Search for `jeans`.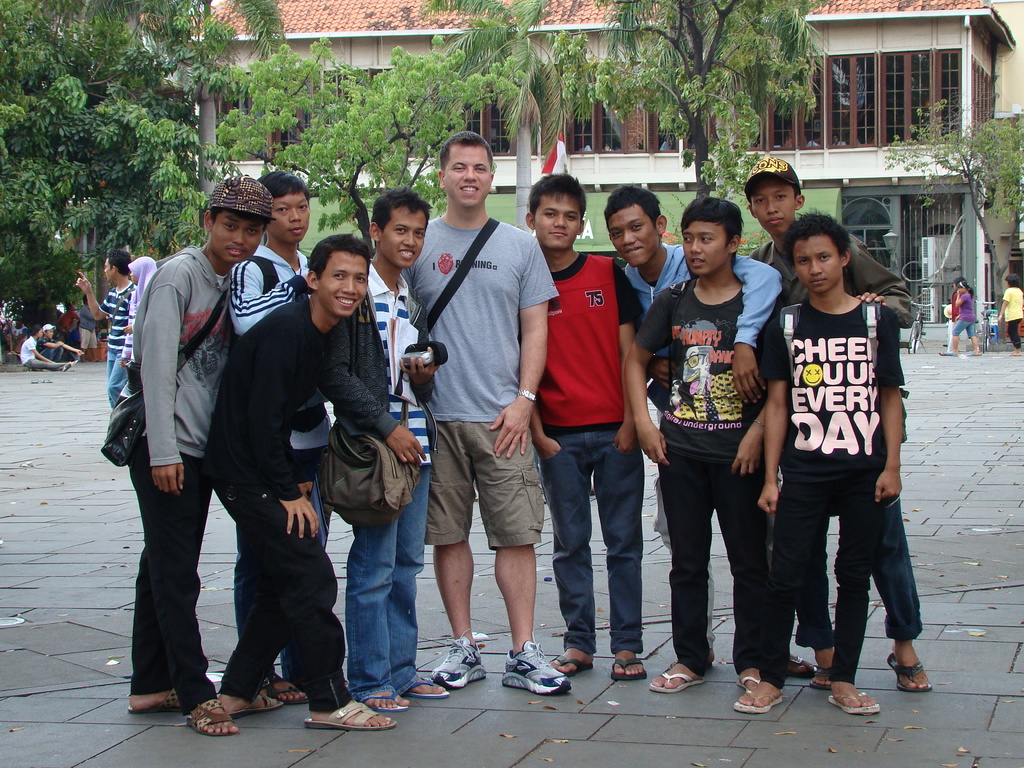
Found at region(797, 497, 921, 647).
